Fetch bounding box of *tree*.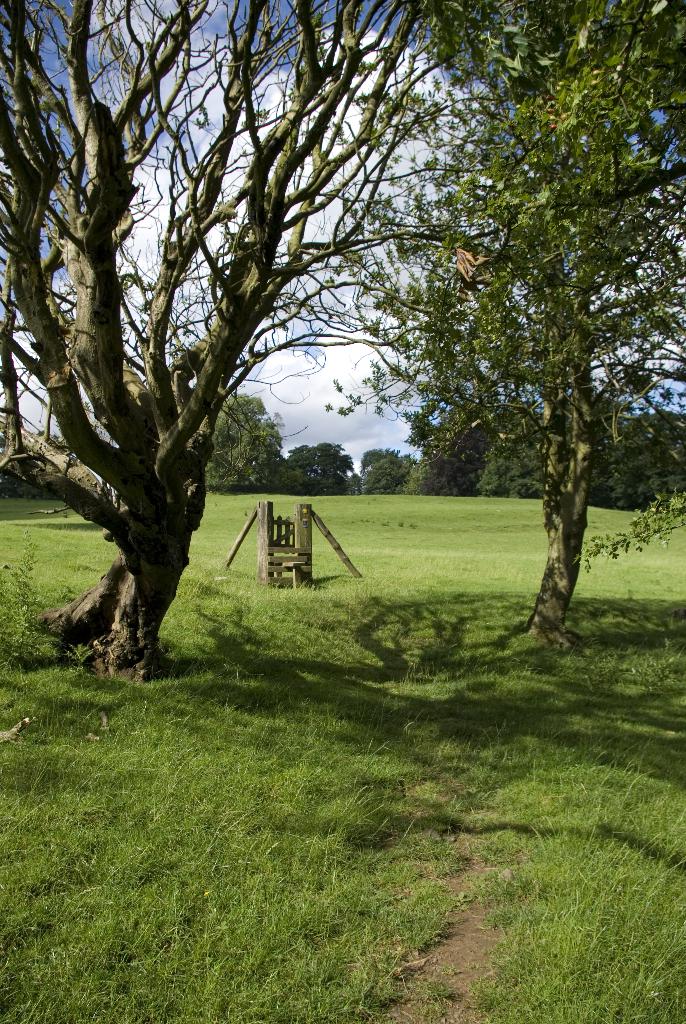
Bbox: 0, 0, 507, 678.
